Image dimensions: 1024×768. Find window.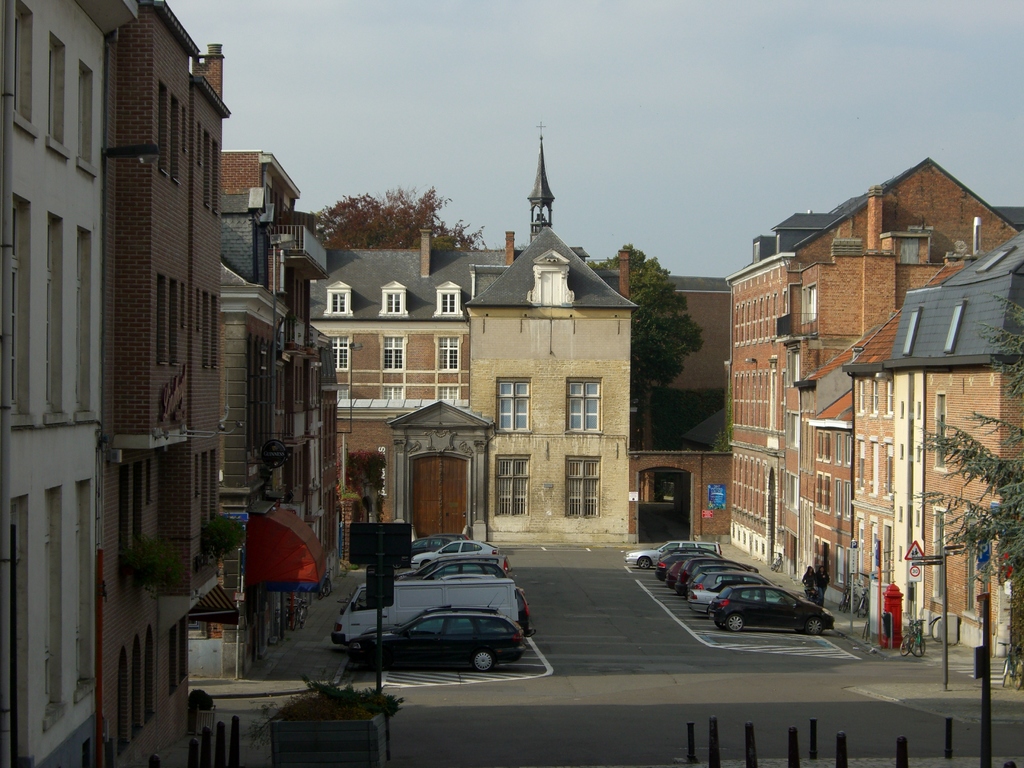
BBox(836, 434, 841, 463).
